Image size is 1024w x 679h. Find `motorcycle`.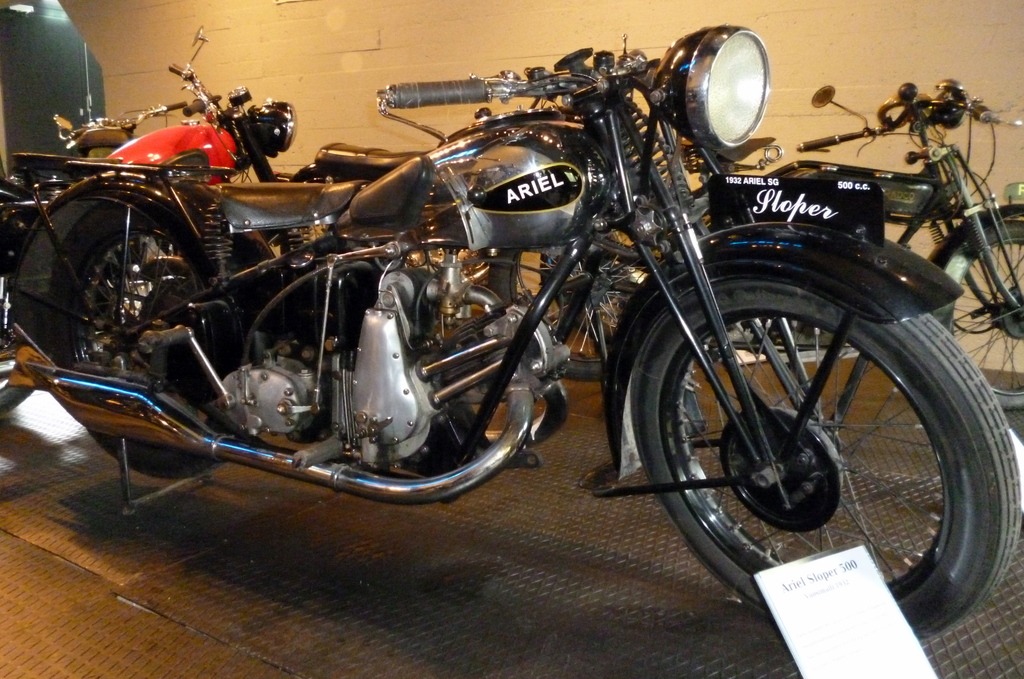
[0, 0, 986, 599].
